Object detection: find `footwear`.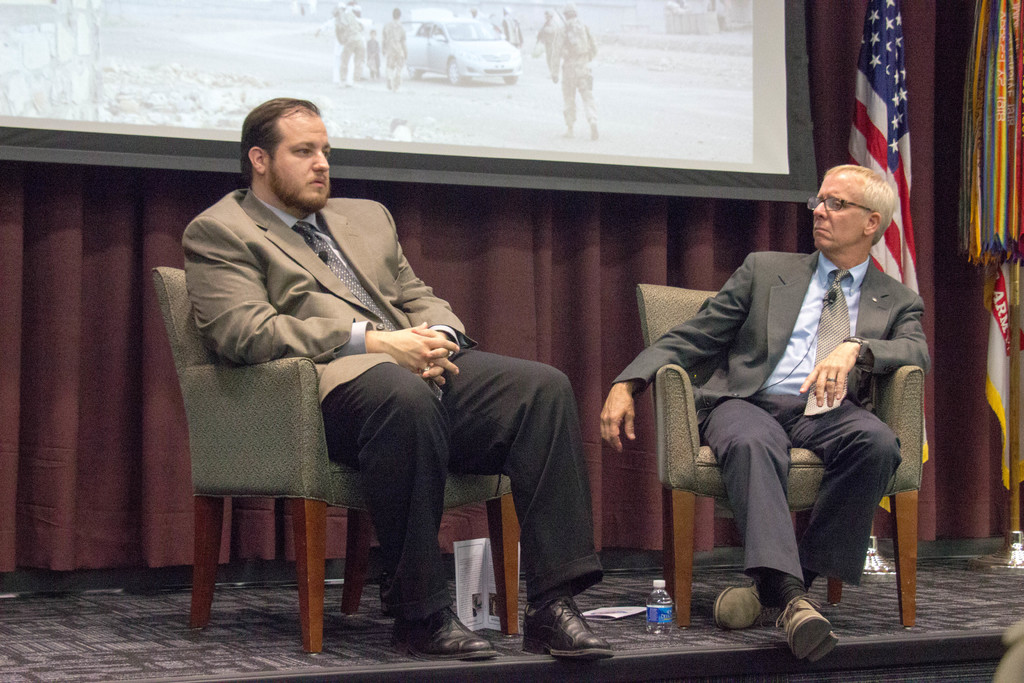
locate(524, 591, 613, 662).
